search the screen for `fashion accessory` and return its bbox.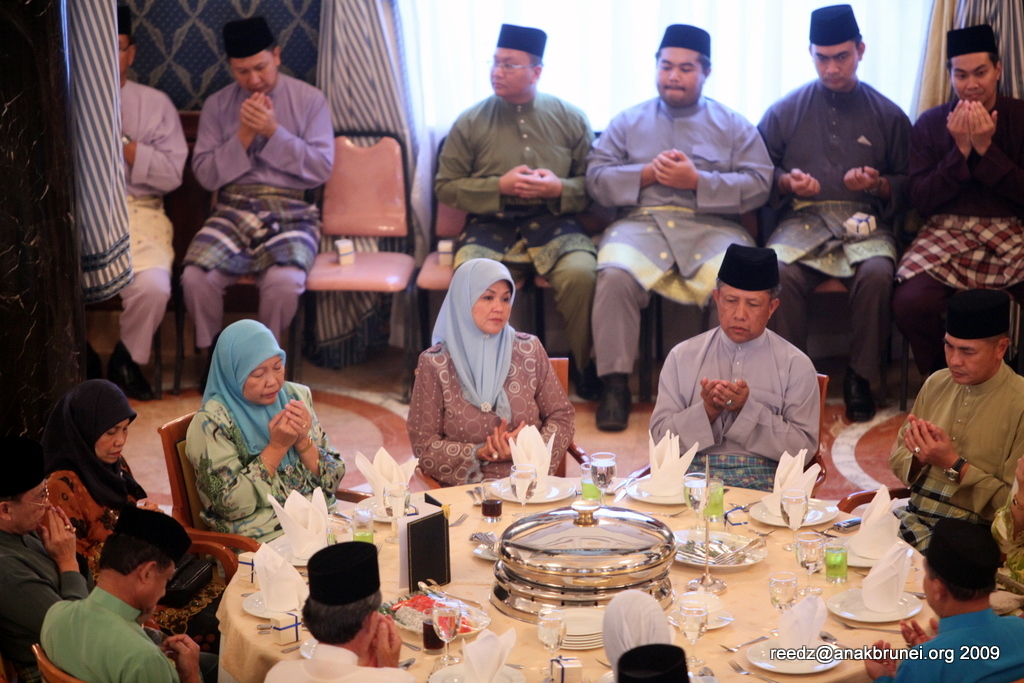
Found: <bbox>119, 131, 132, 146</bbox>.
